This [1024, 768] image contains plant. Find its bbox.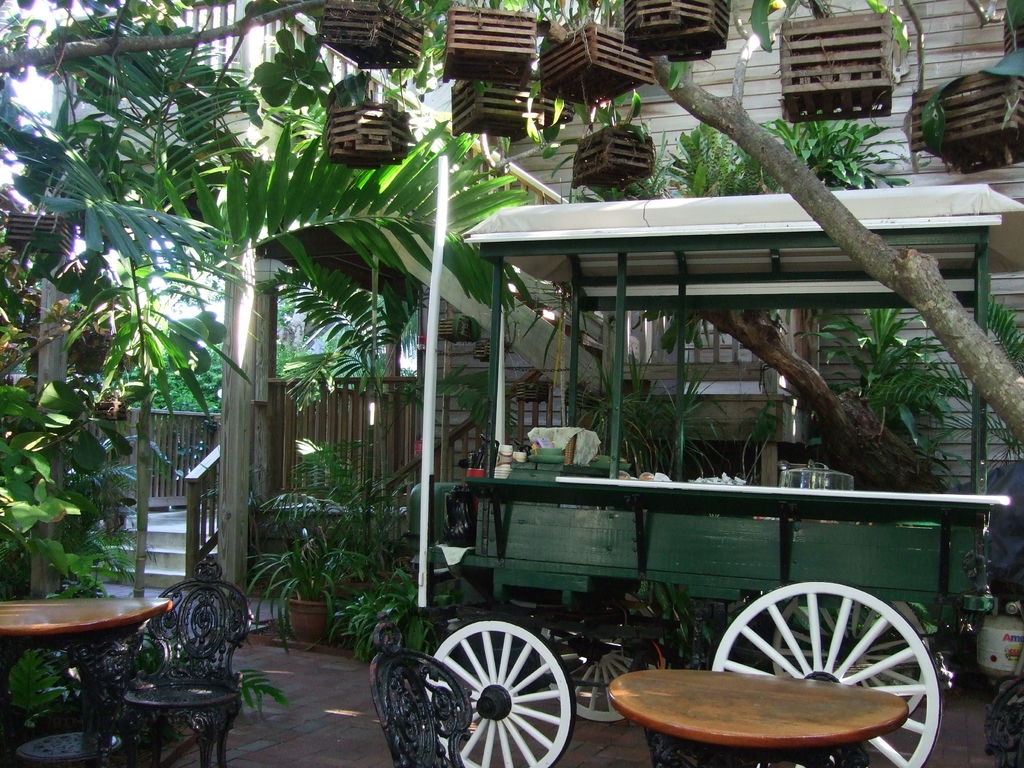
crop(673, 115, 788, 196).
